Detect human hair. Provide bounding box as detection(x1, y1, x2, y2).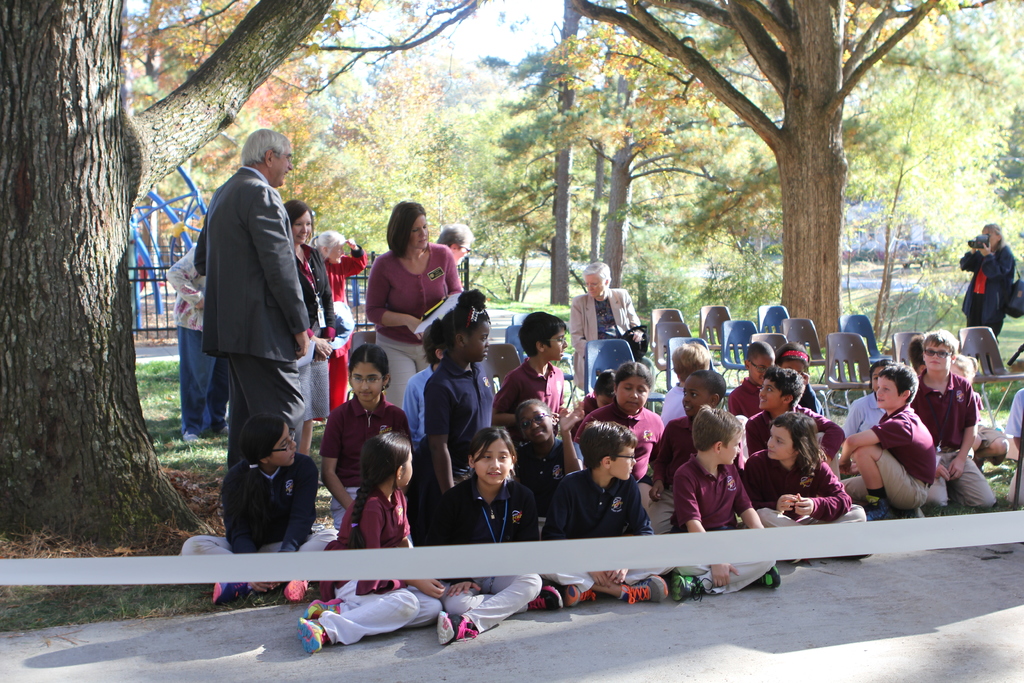
detection(232, 406, 281, 470).
